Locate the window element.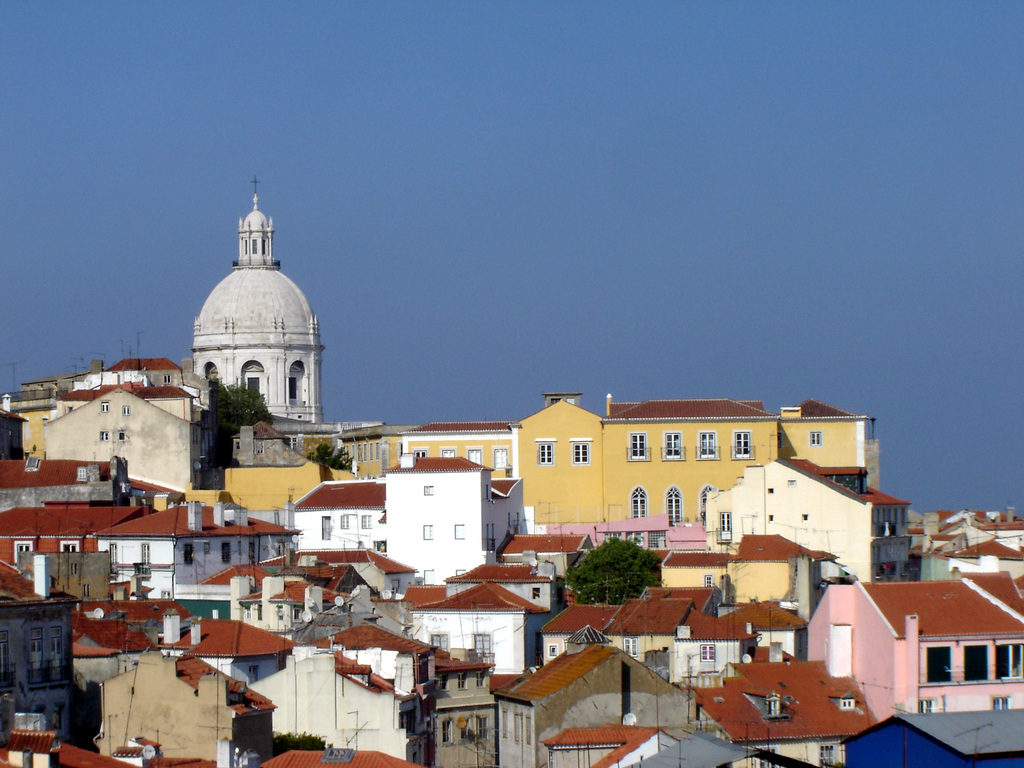
Element bbox: box(734, 434, 749, 458).
